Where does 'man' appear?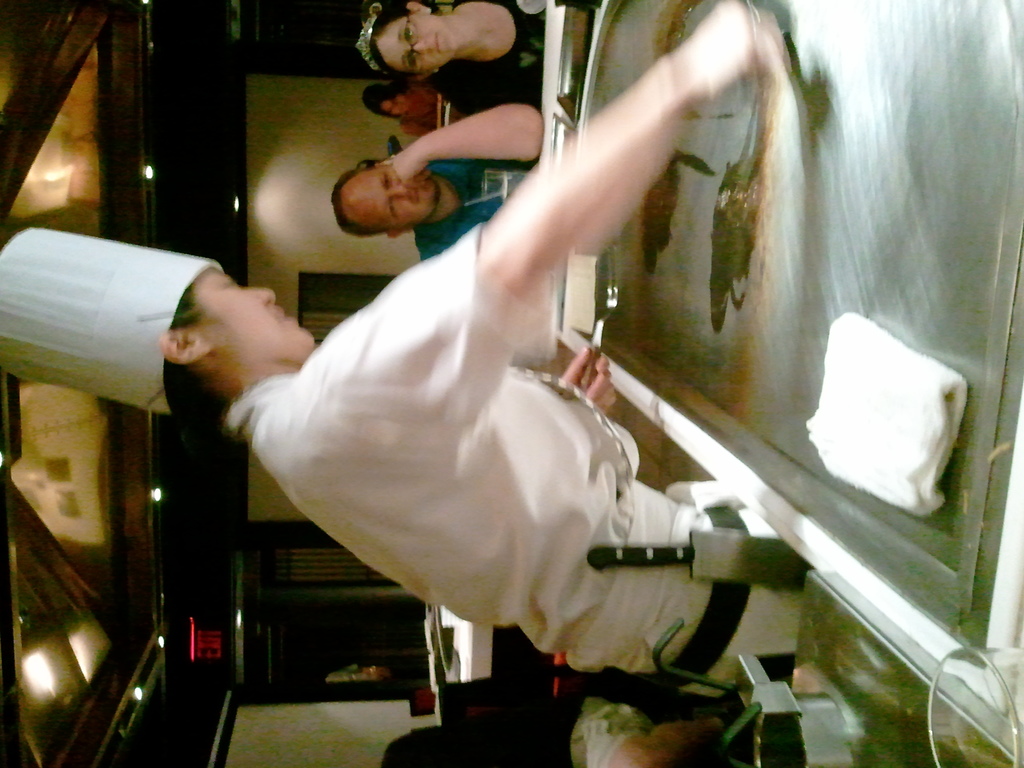
Appears at crop(0, 0, 809, 696).
